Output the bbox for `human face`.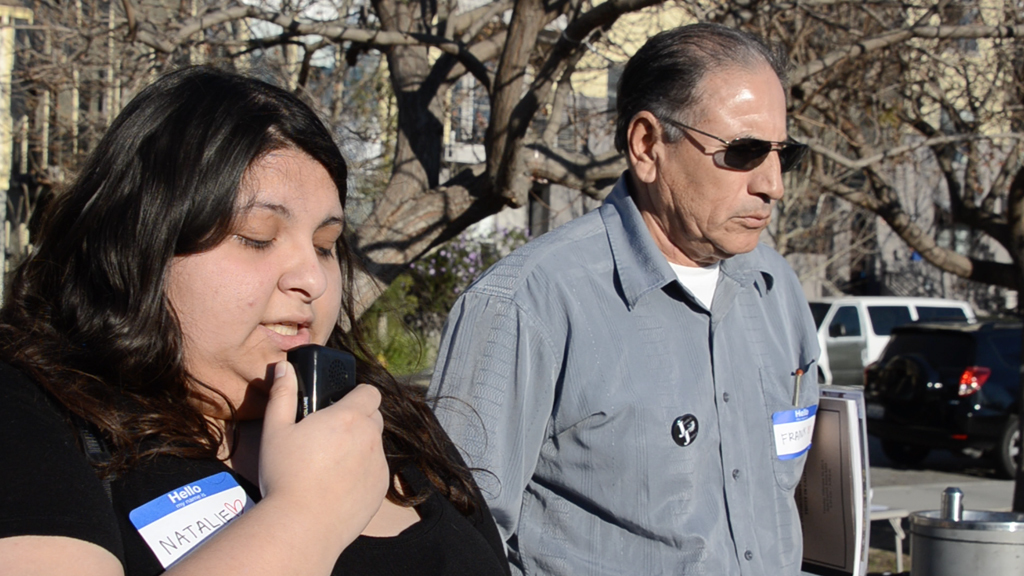
x1=656 y1=74 x2=785 y2=252.
